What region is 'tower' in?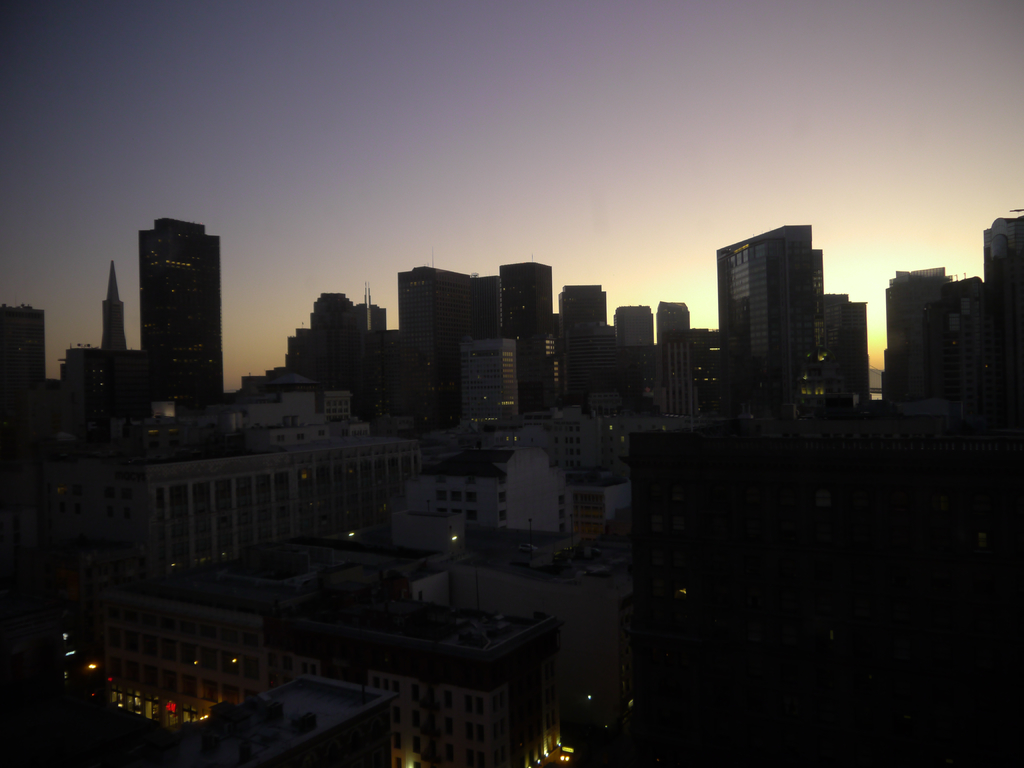
[x1=612, y1=301, x2=659, y2=348].
